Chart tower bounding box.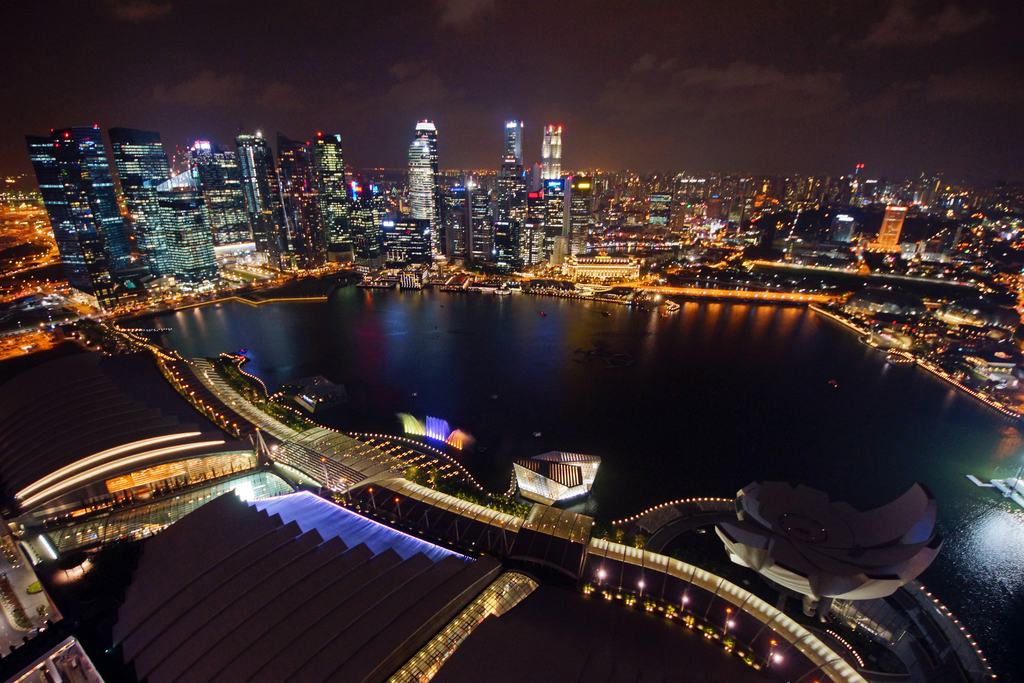
Charted: bbox(316, 133, 351, 243).
